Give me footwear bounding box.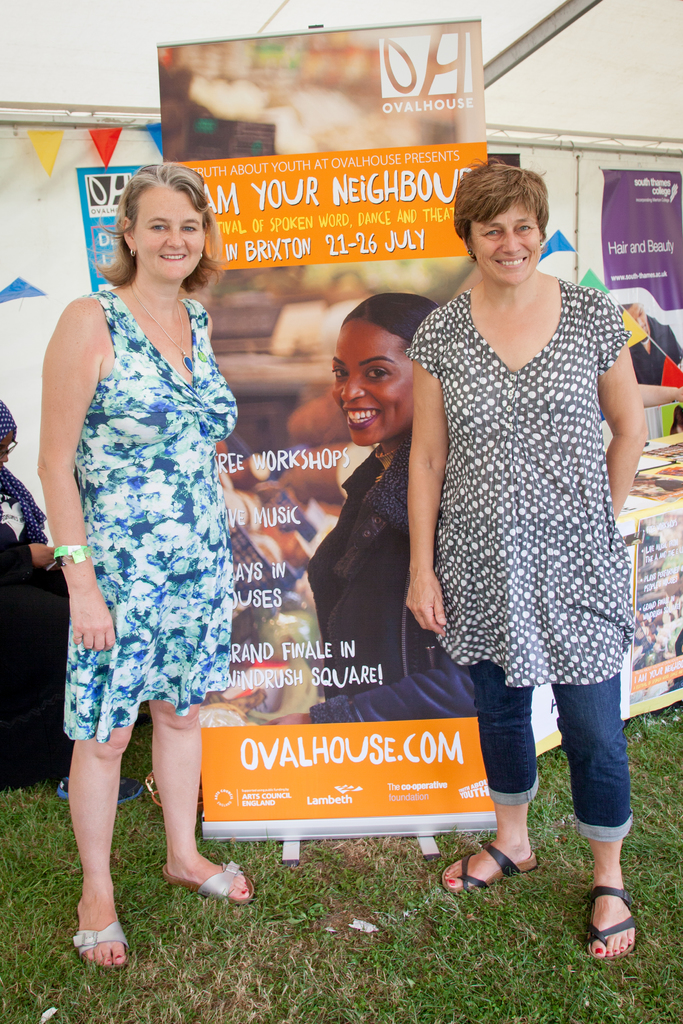
crop(77, 900, 124, 977).
